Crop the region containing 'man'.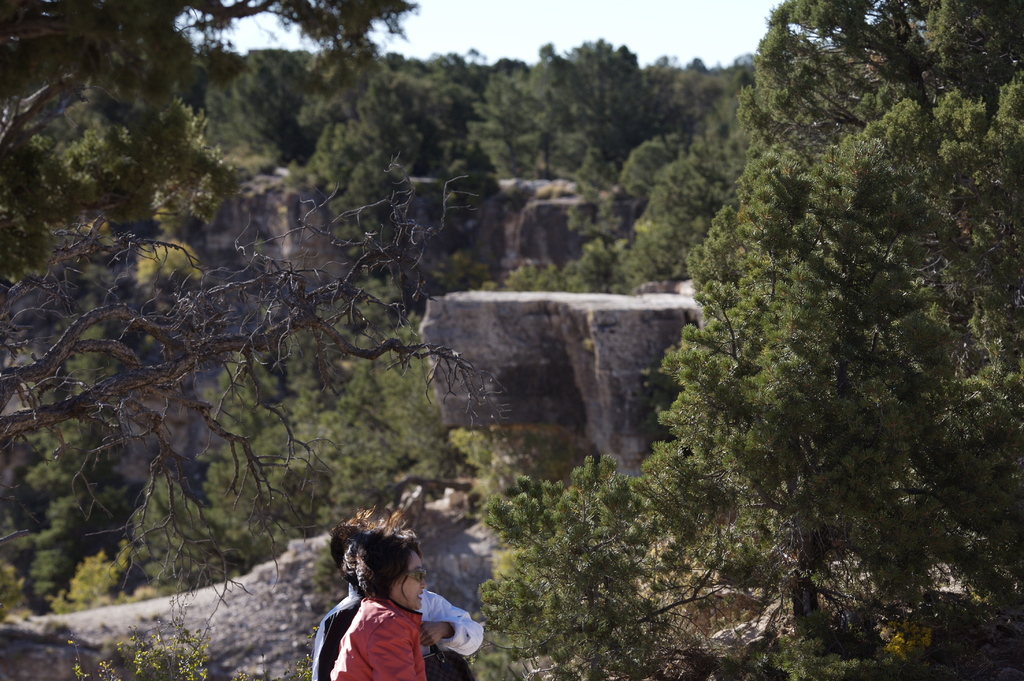
Crop region: 310 507 482 680.
